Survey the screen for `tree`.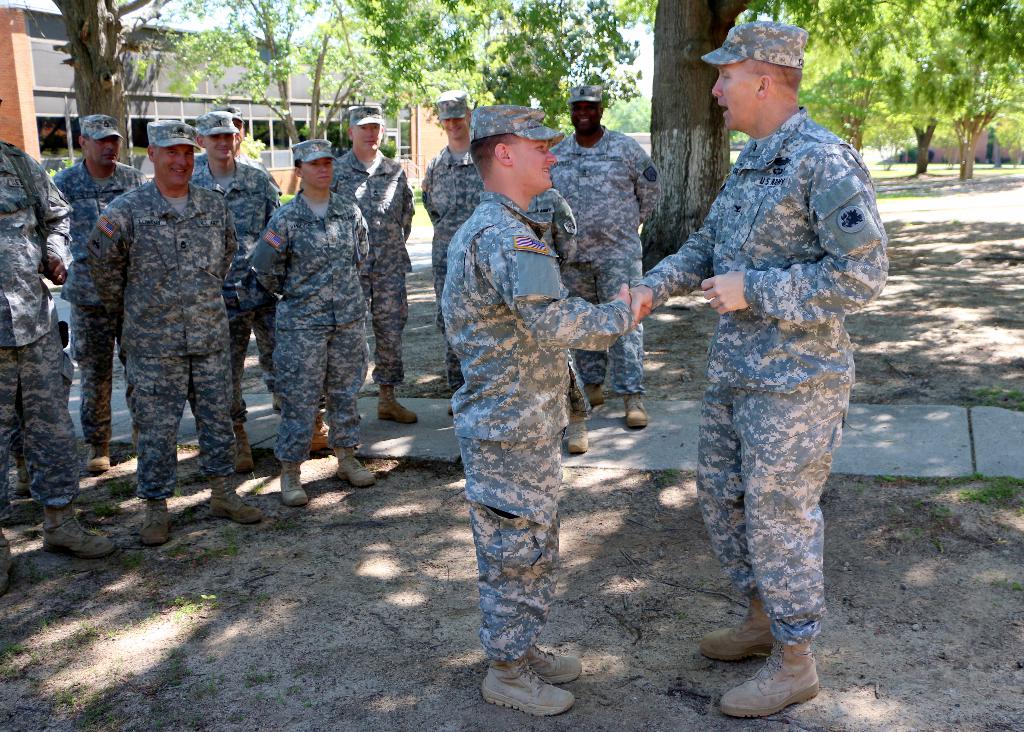
Survey found: <box>42,0,300,177</box>.
